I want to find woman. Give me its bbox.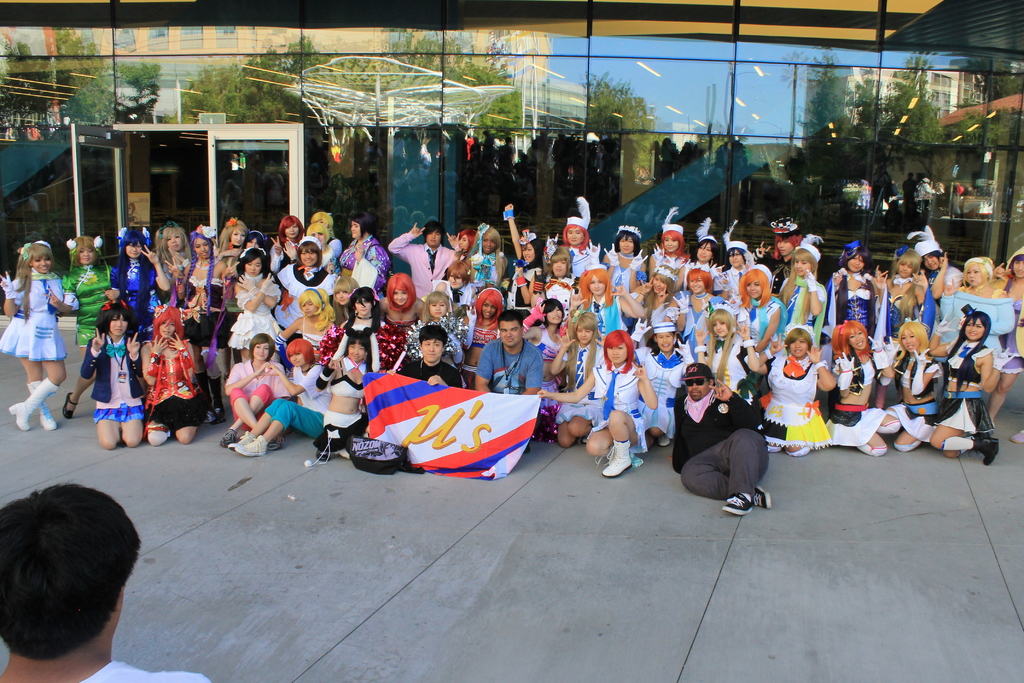
[x1=330, y1=284, x2=384, y2=377].
